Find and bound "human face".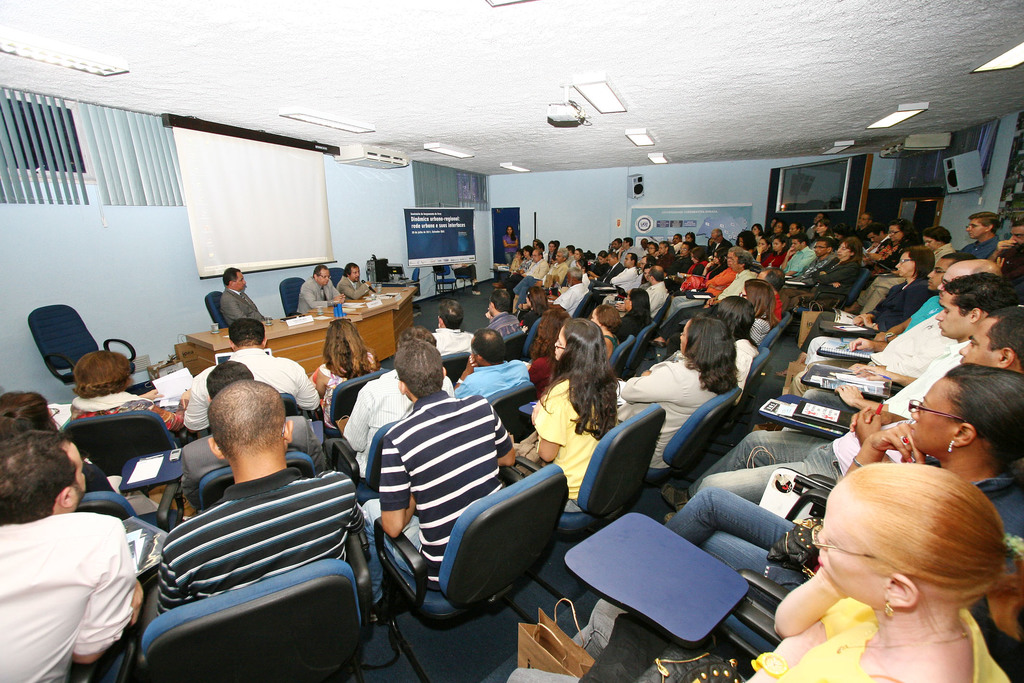
Bound: crop(563, 248, 571, 257).
